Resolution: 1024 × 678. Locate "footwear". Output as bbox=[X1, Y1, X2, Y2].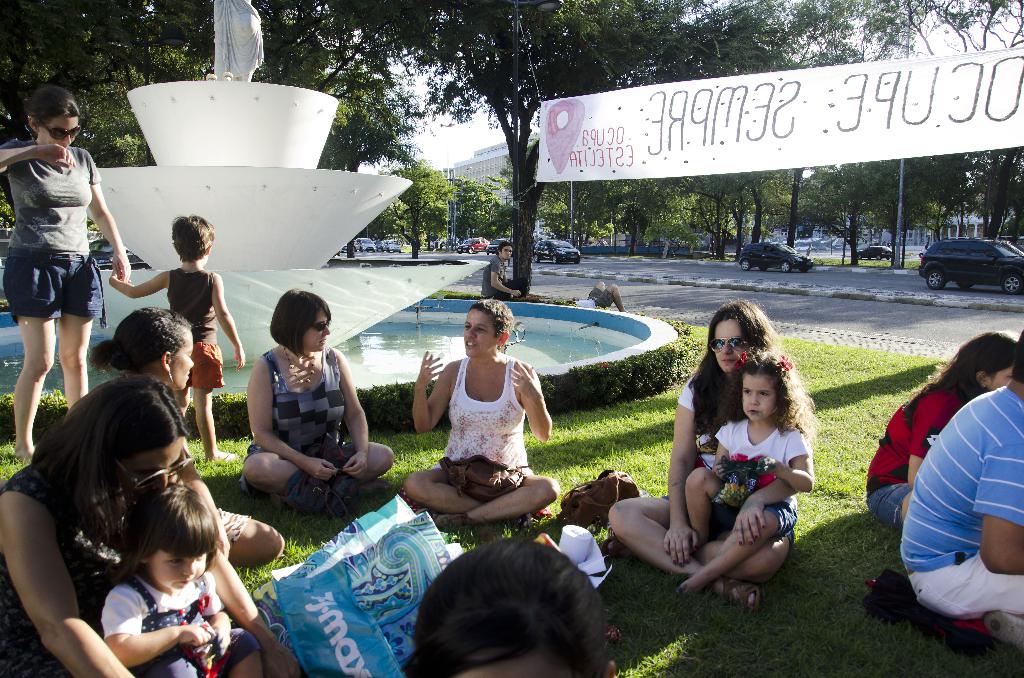
bbox=[984, 609, 1023, 659].
